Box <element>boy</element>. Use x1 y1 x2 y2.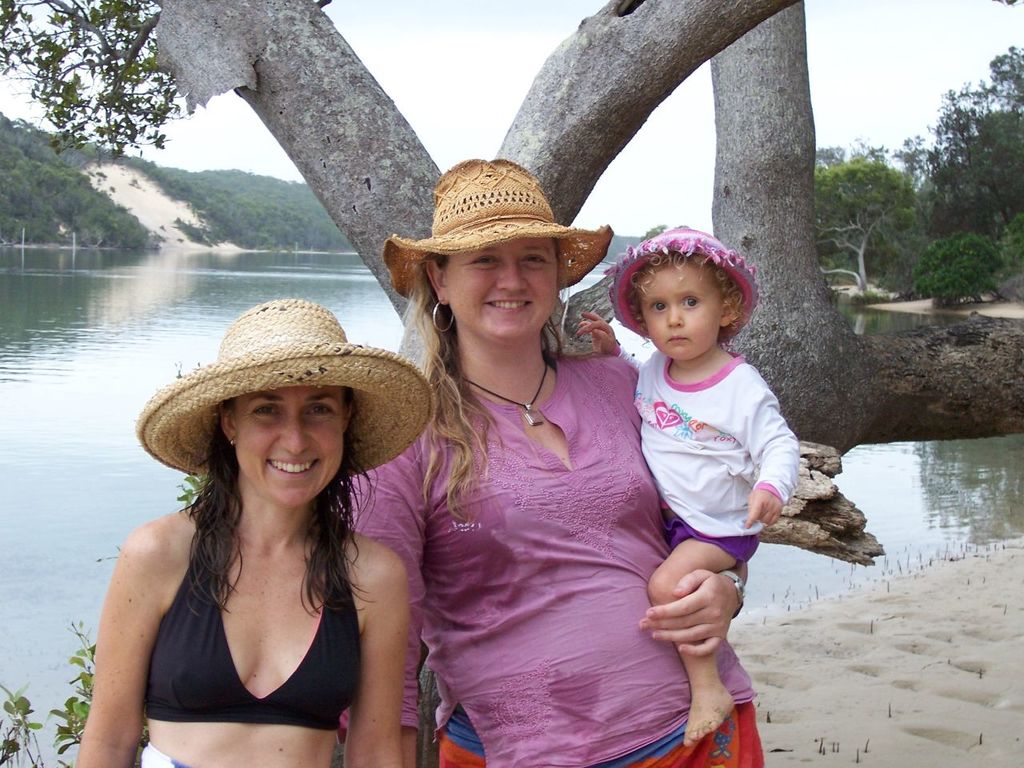
570 216 801 754.
